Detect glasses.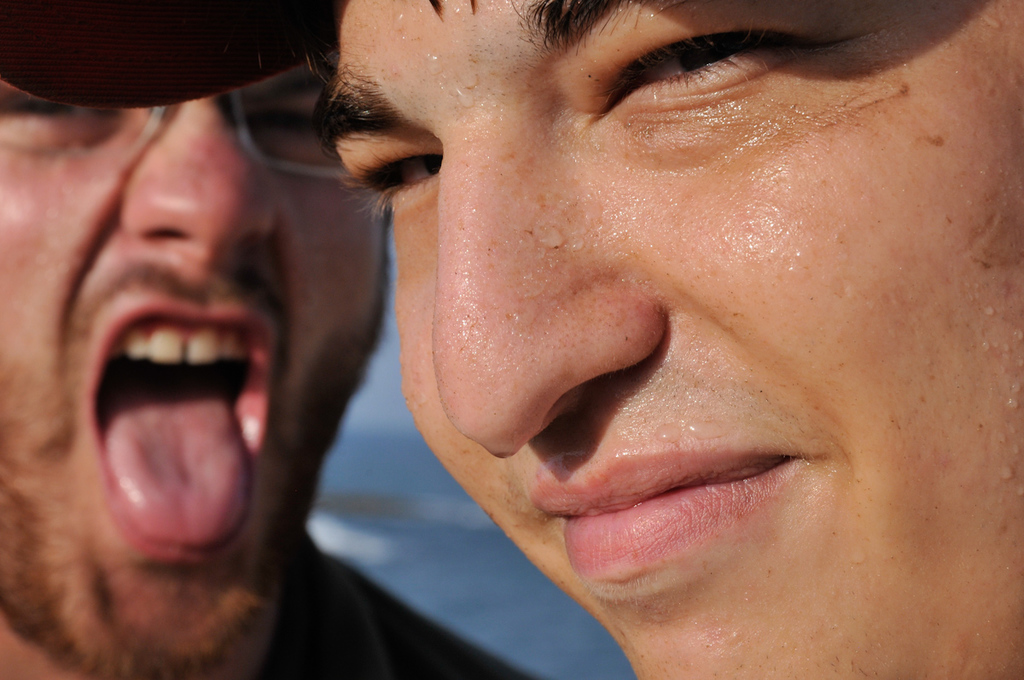
Detected at 34,93,353,178.
